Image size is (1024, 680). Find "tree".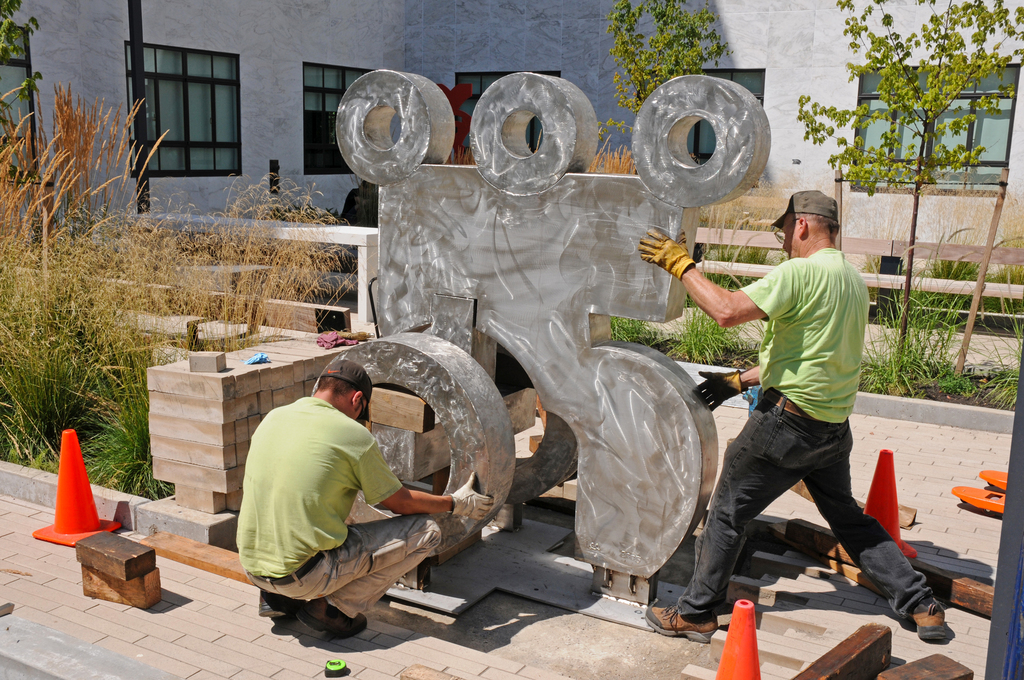
(803,0,1023,376).
